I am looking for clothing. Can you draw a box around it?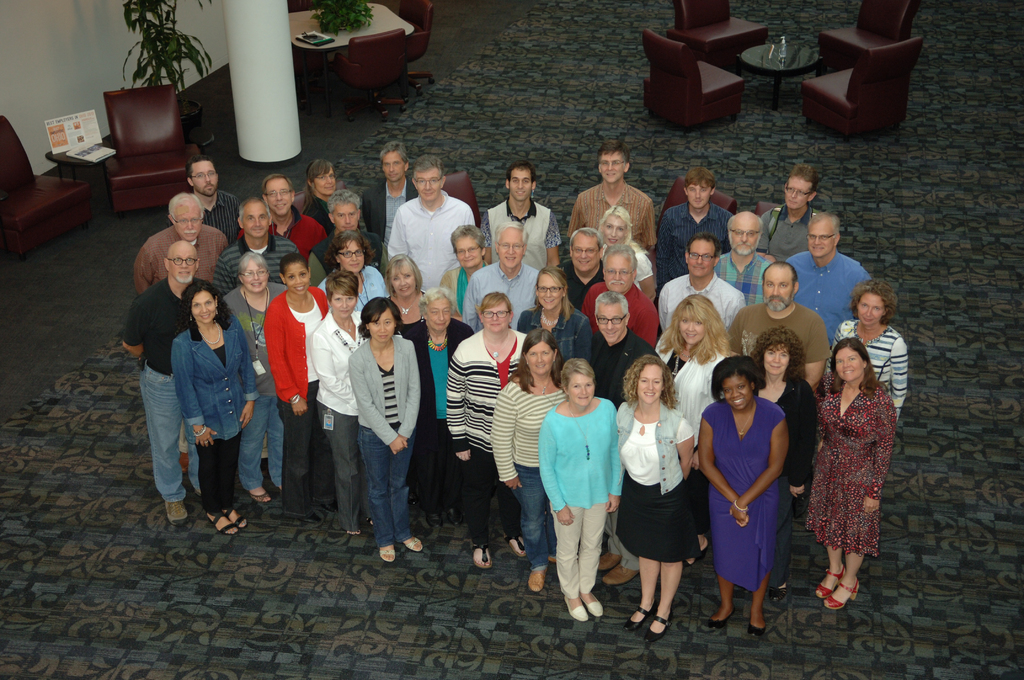
Sure, the bounding box is <bbox>275, 211, 322, 250</bbox>.
